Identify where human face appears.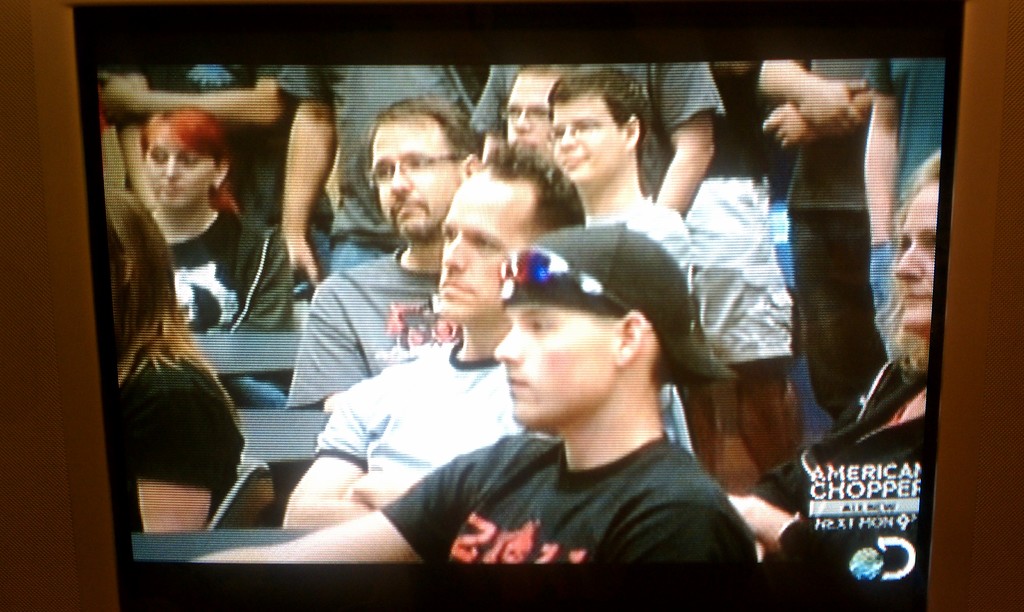
Appears at locate(144, 124, 212, 208).
